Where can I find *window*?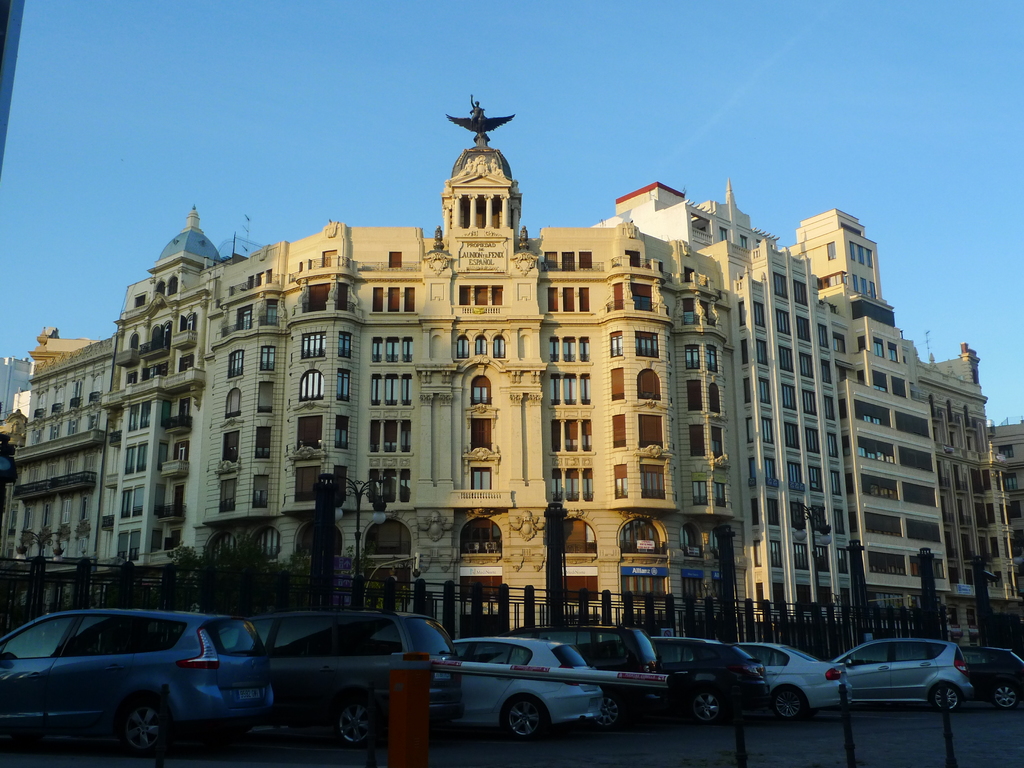
You can find it at [x1=540, y1=280, x2=593, y2=319].
